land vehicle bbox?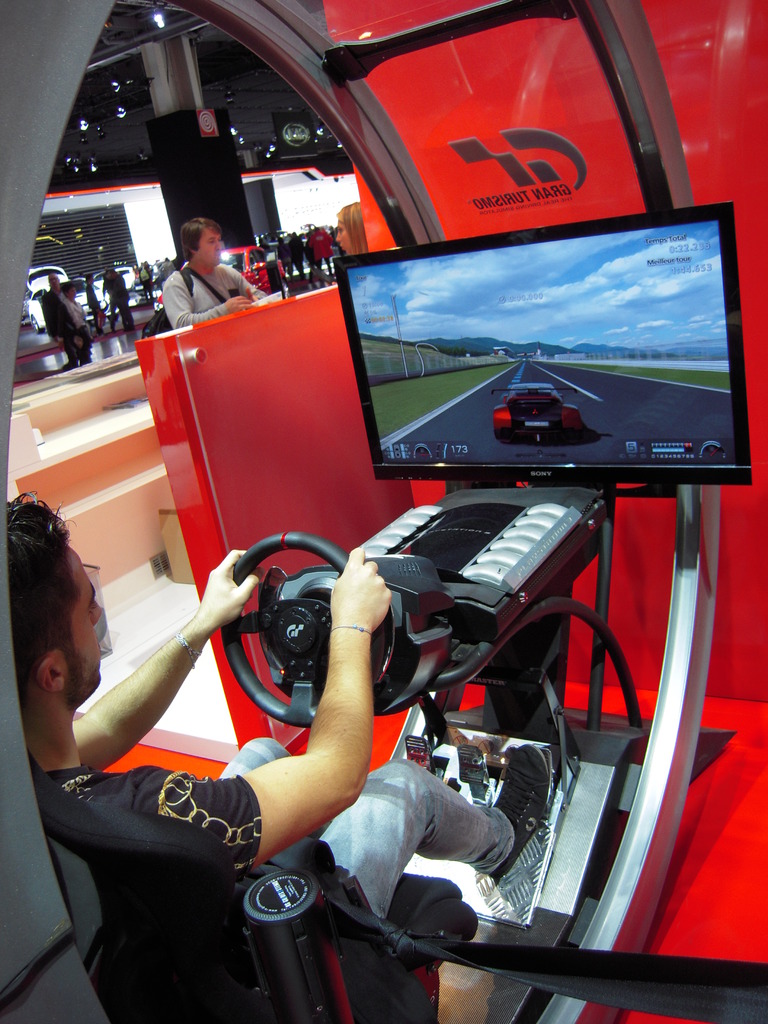
47, 83, 767, 1015
